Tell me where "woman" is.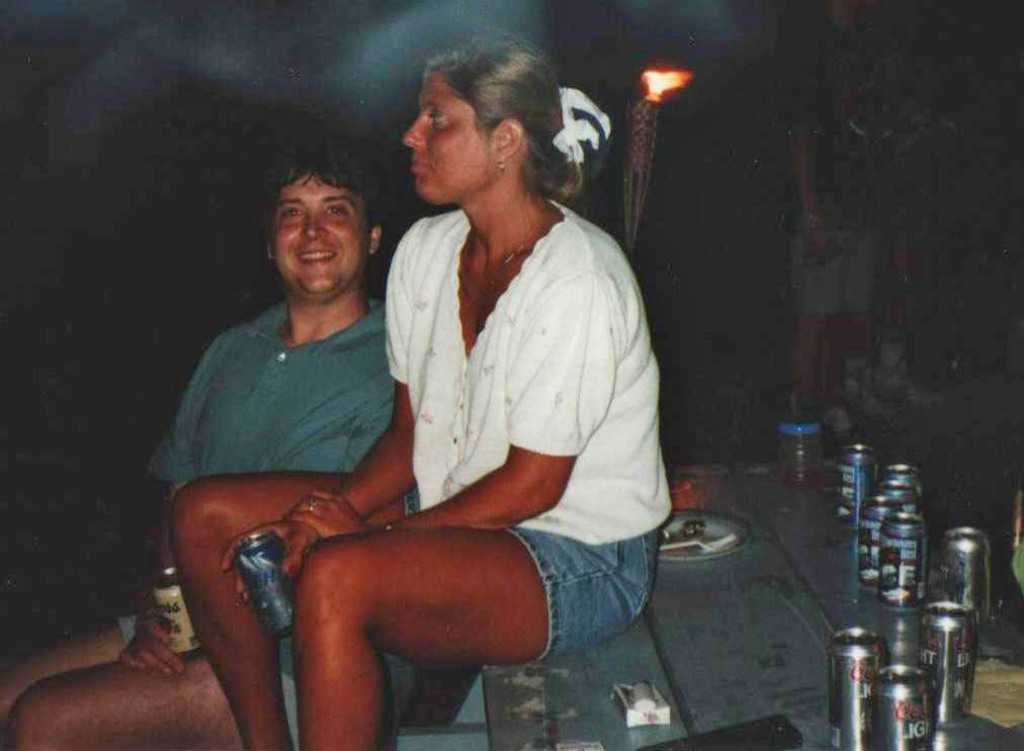
"woman" is at select_region(163, 16, 682, 750).
